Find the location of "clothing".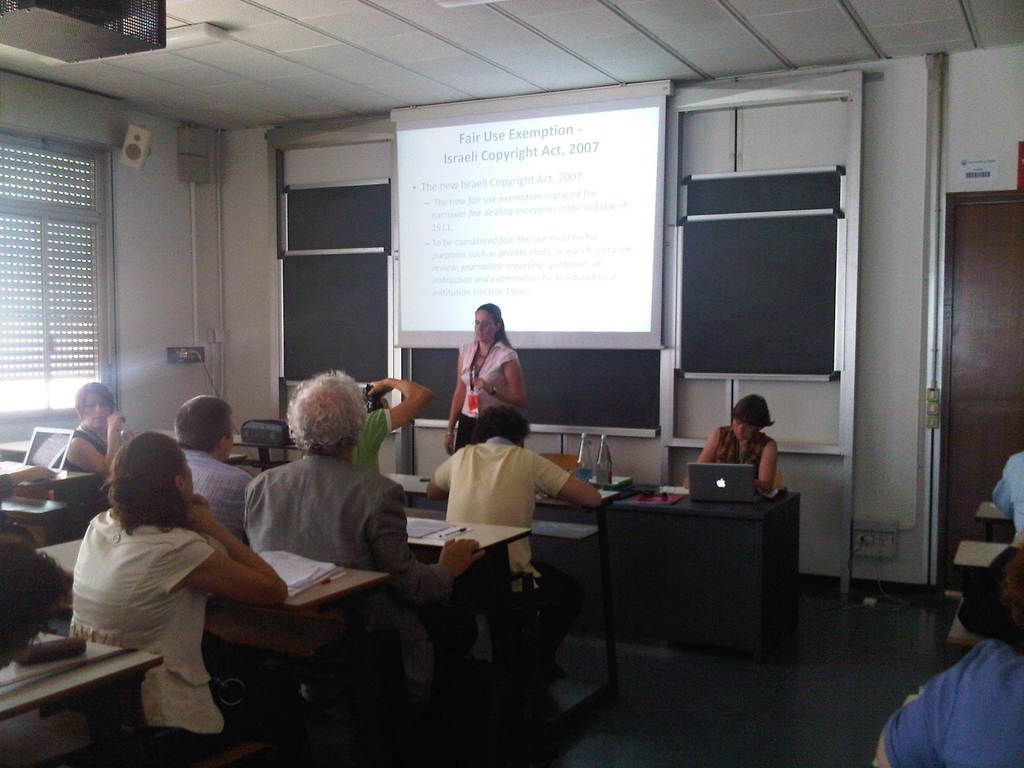
Location: 452, 339, 520, 452.
